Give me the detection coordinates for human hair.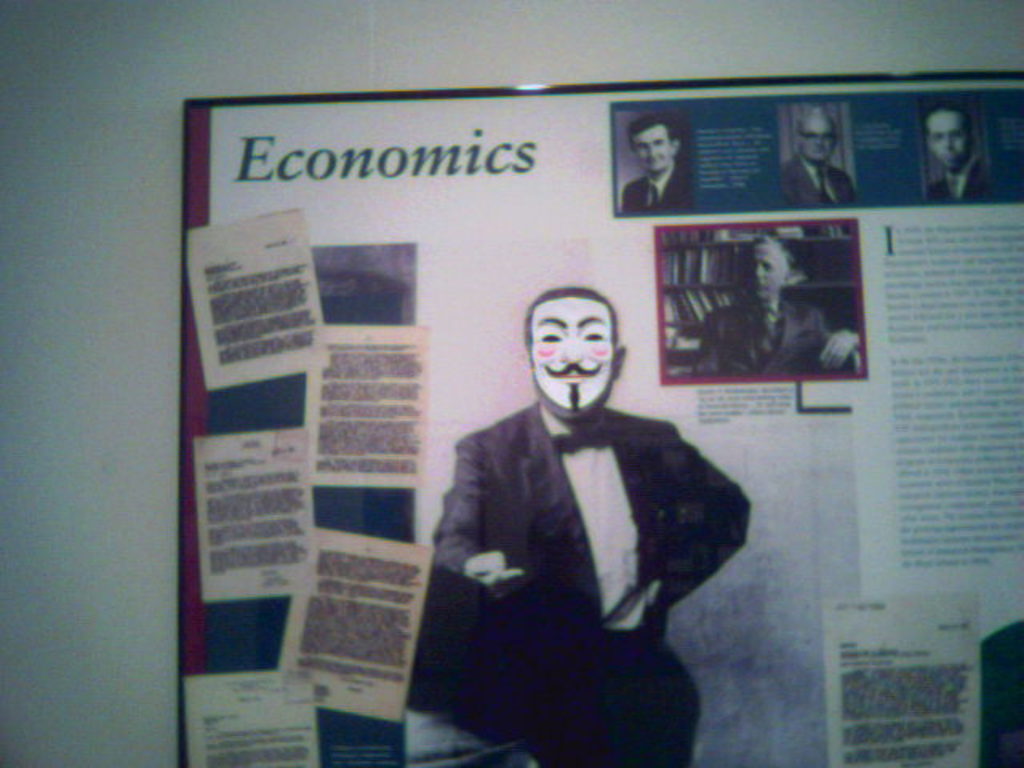
{"left": 522, "top": 288, "right": 619, "bottom": 370}.
